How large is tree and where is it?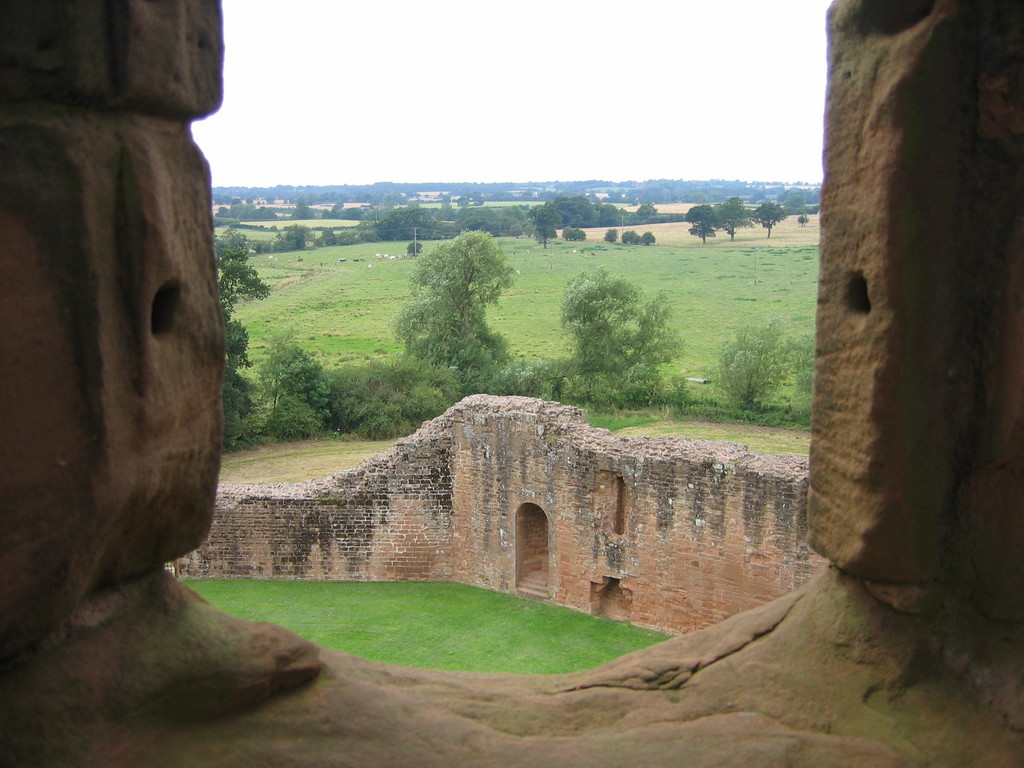
Bounding box: [749,198,784,238].
